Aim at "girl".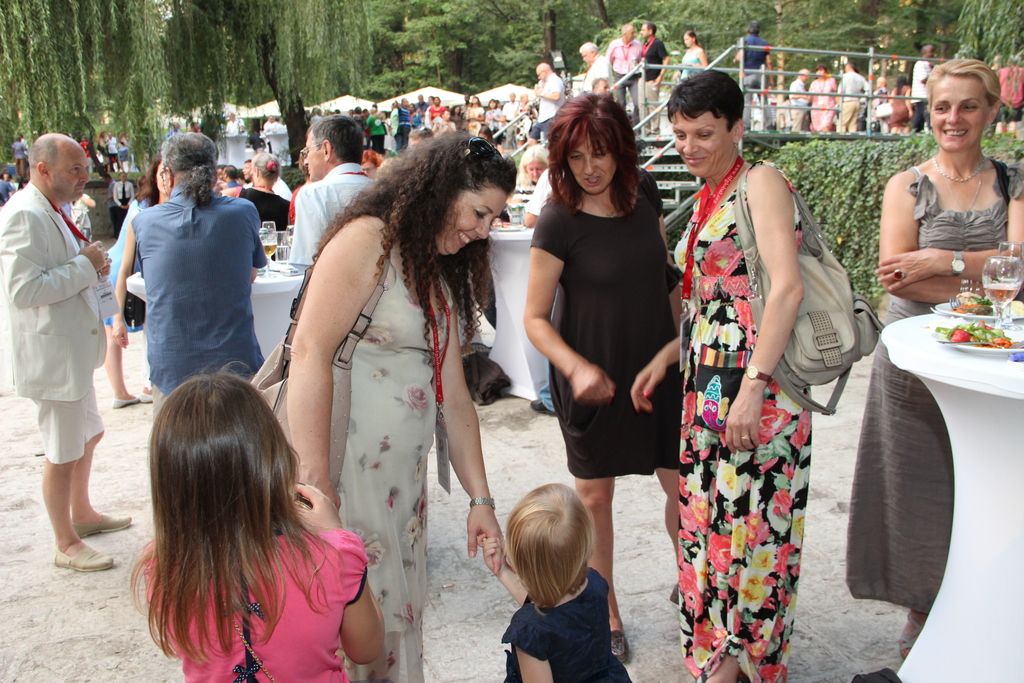
Aimed at (131,357,388,682).
